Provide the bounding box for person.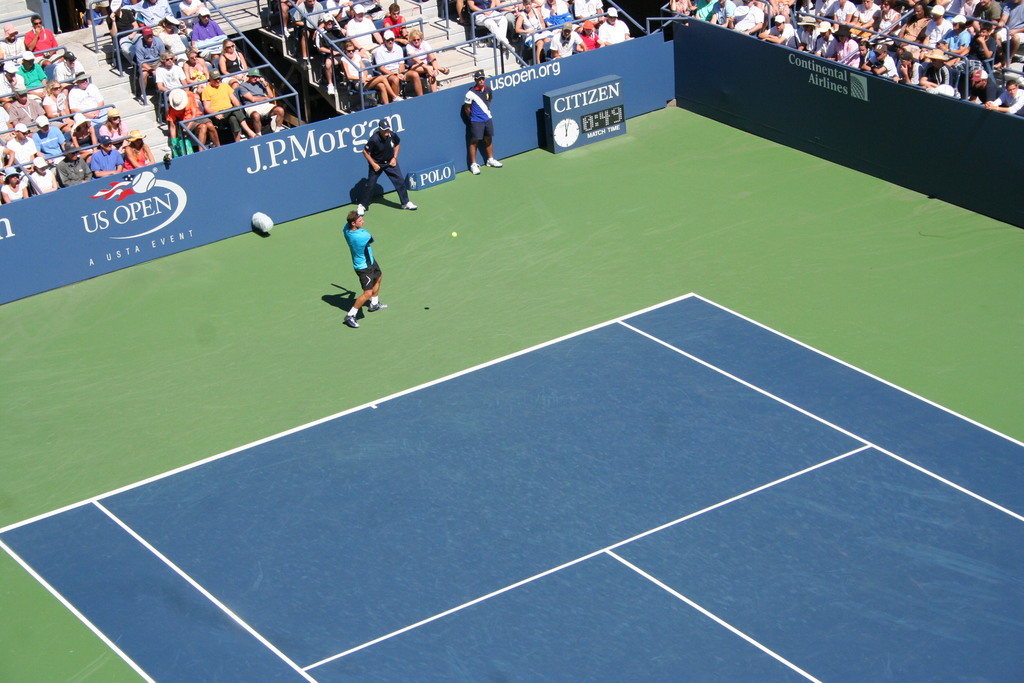
(333, 193, 396, 316).
